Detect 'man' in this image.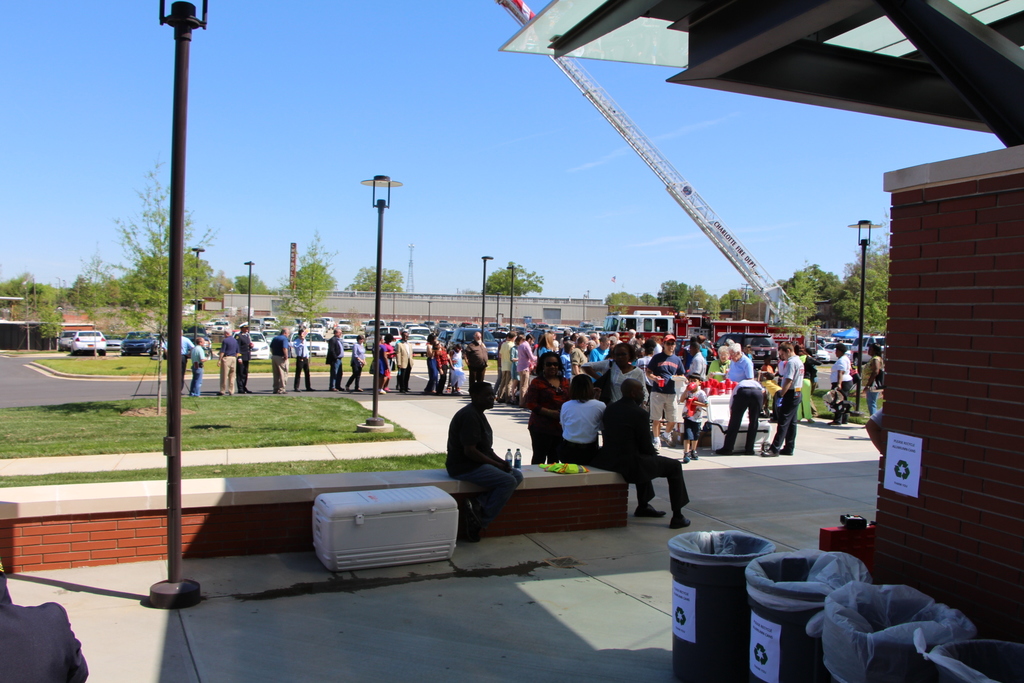
Detection: (x1=190, y1=336, x2=207, y2=396).
